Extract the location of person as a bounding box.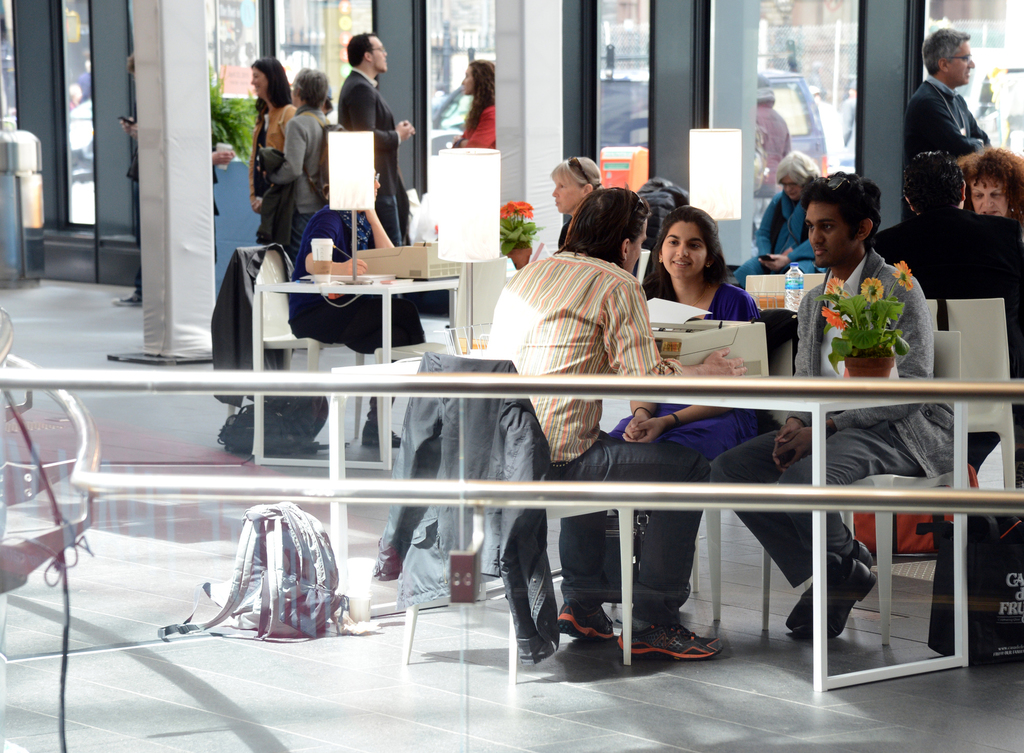
337:38:406:229.
